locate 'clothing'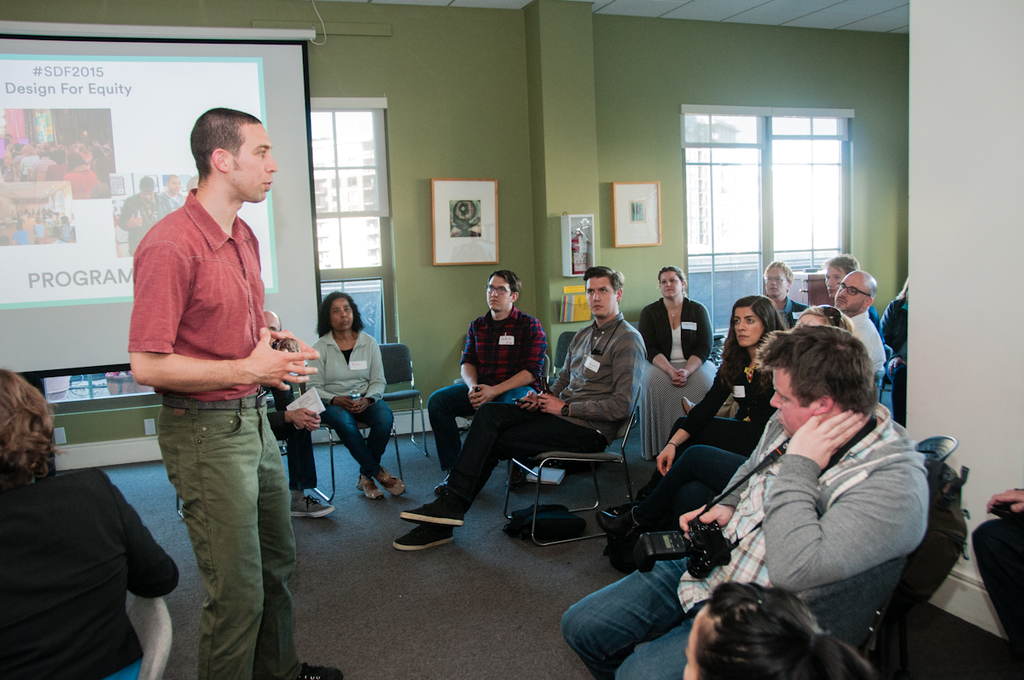
box(314, 325, 388, 469)
